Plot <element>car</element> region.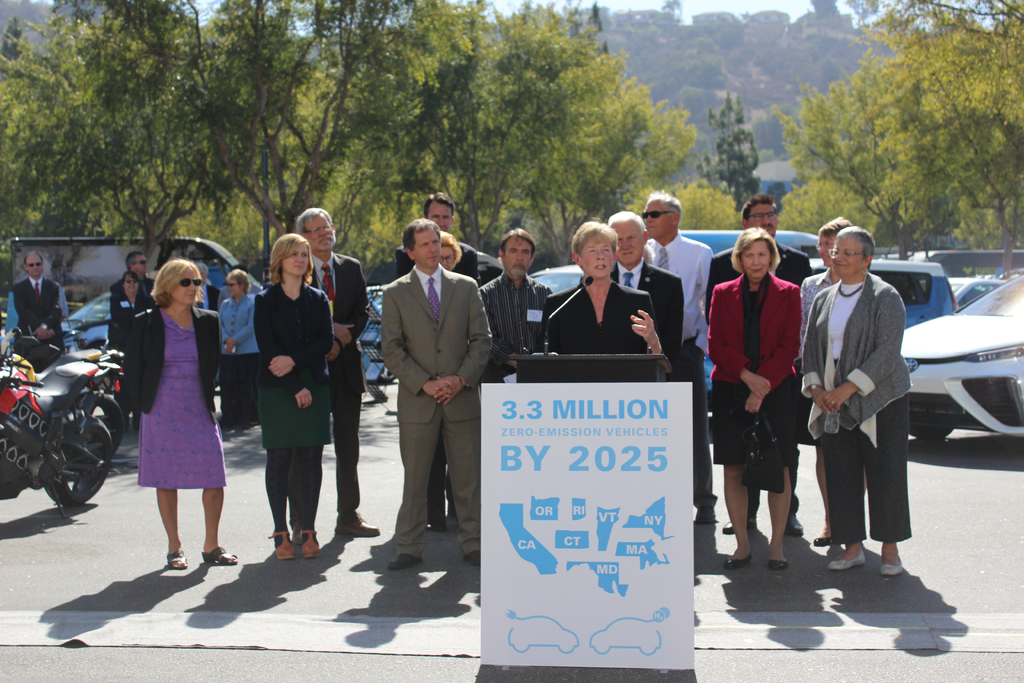
Plotted at 58,286,115,353.
